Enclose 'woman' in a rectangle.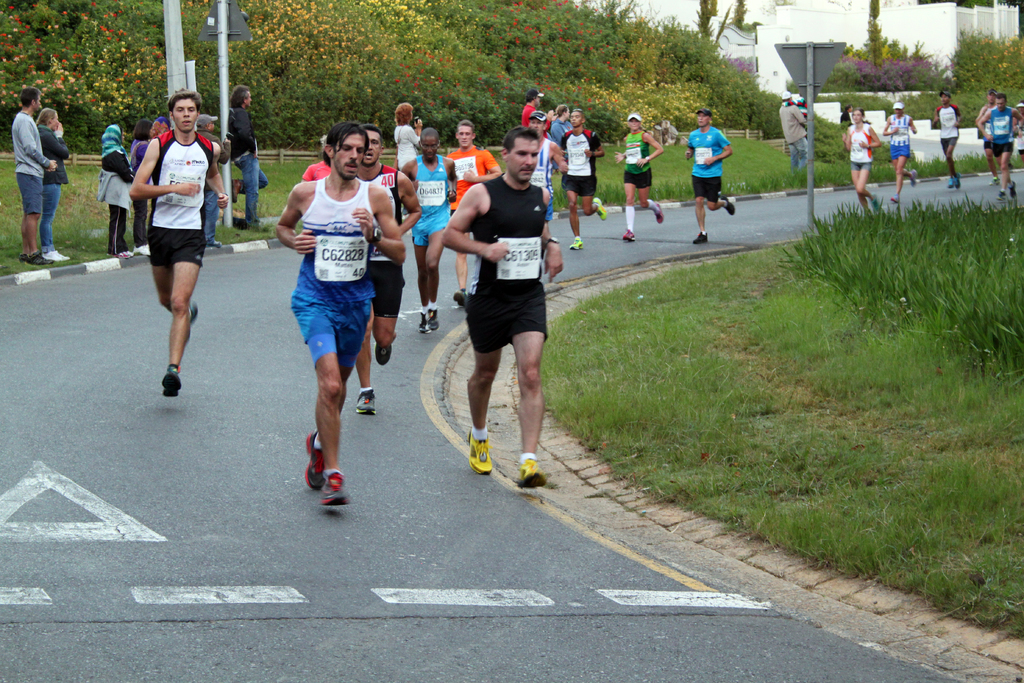
rect(885, 103, 922, 204).
